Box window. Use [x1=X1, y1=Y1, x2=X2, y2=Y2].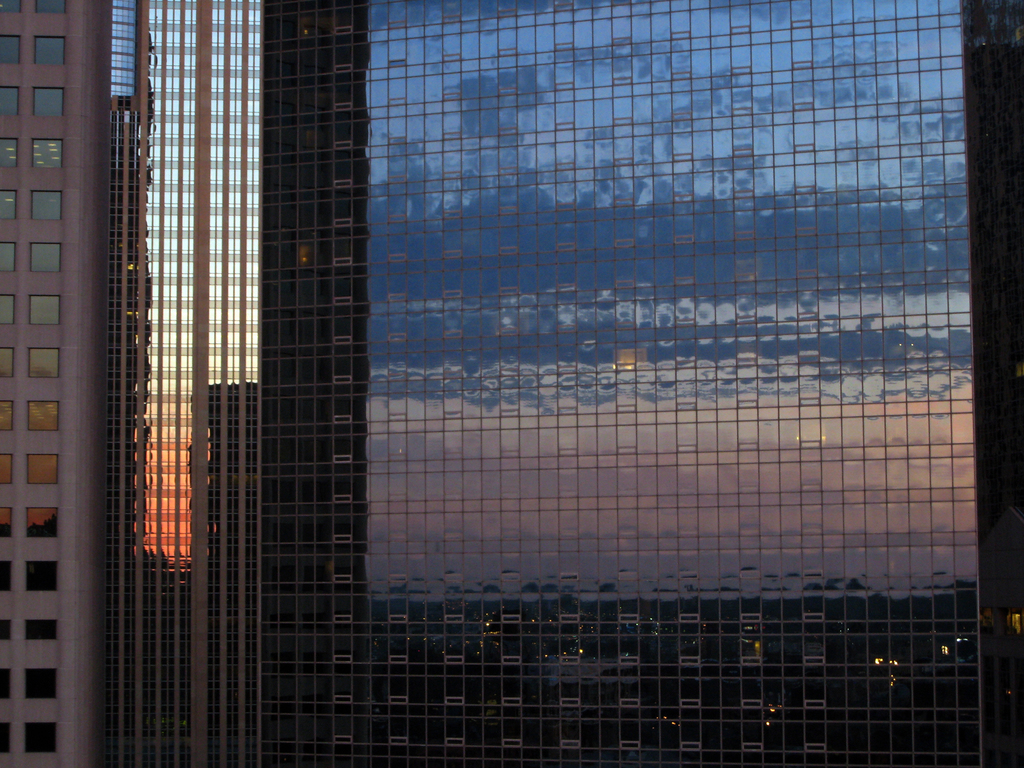
[x1=0, y1=561, x2=11, y2=598].
